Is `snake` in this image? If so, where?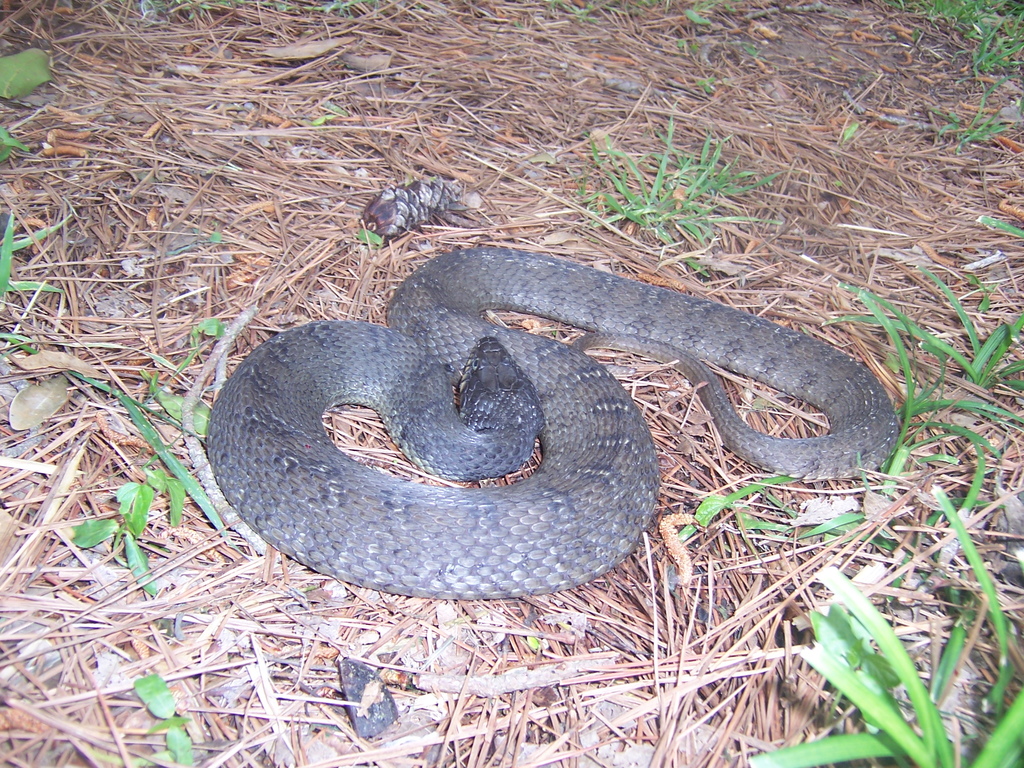
Yes, at select_region(196, 244, 895, 604).
